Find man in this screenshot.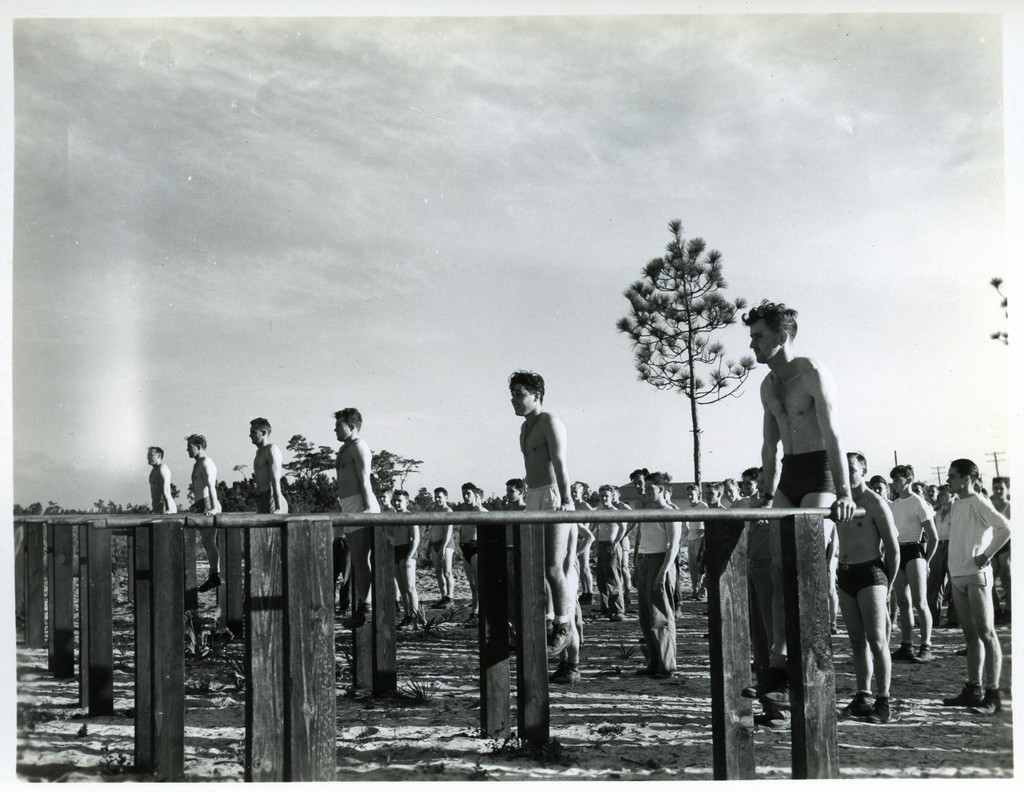
The bounding box for man is region(143, 445, 179, 510).
